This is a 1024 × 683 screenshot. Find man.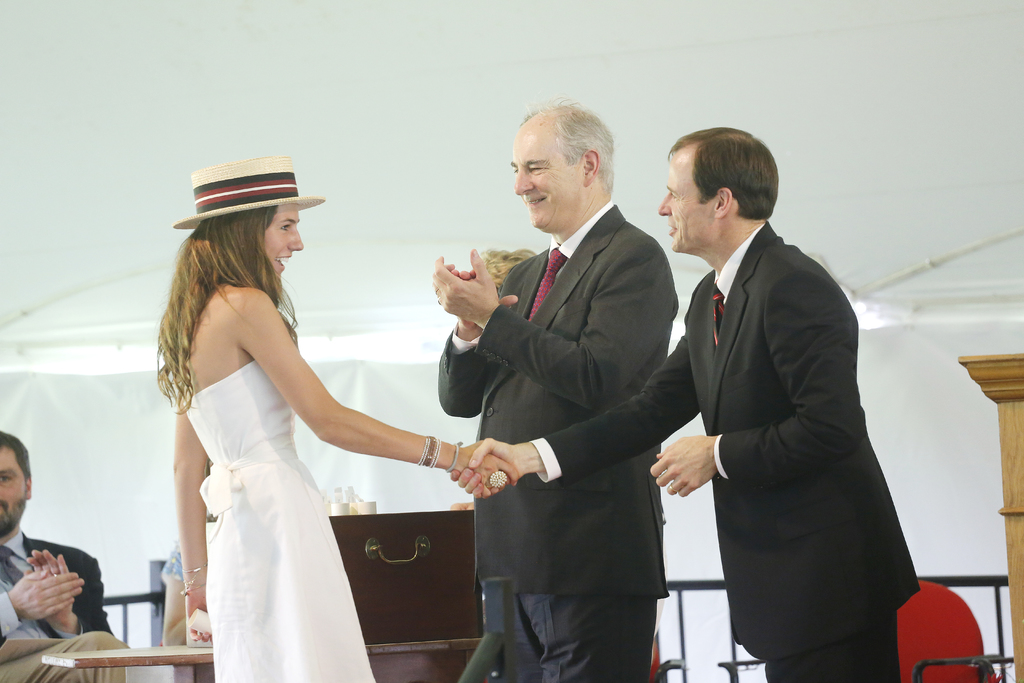
Bounding box: left=431, top=105, right=681, bottom=682.
